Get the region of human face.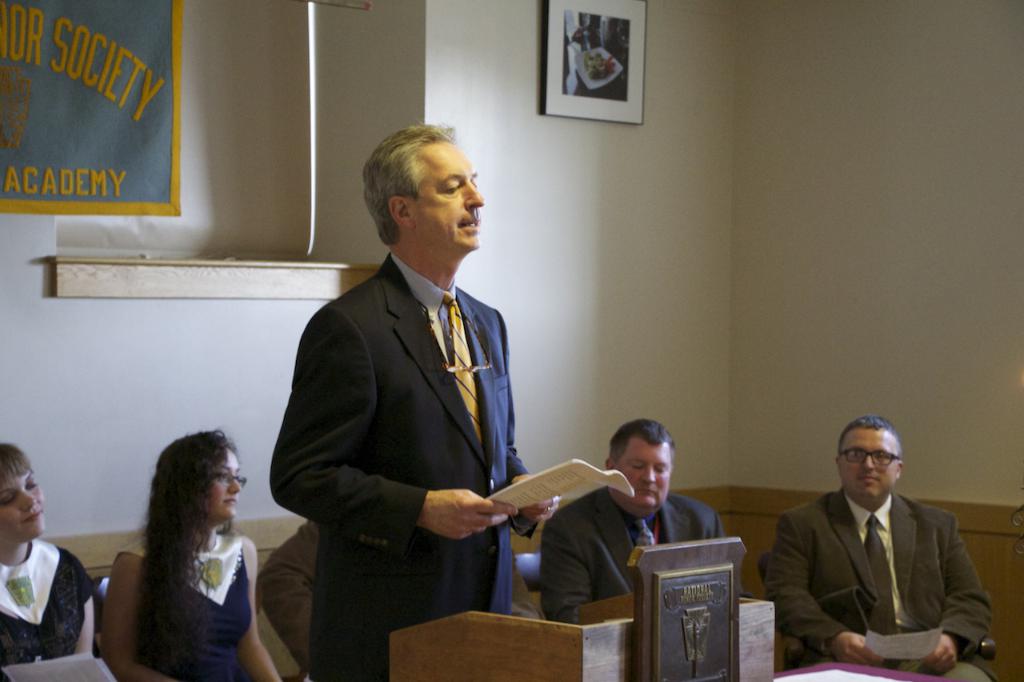
x1=203 y1=449 x2=240 y2=522.
